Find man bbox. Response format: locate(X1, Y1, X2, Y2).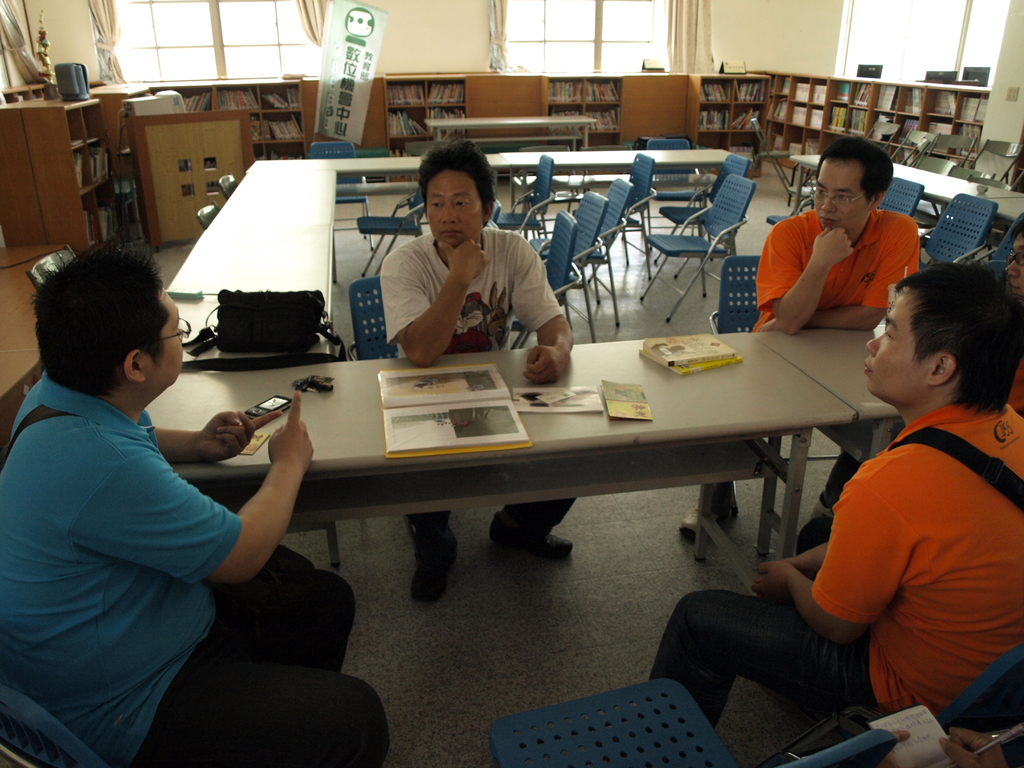
locate(678, 135, 924, 540).
